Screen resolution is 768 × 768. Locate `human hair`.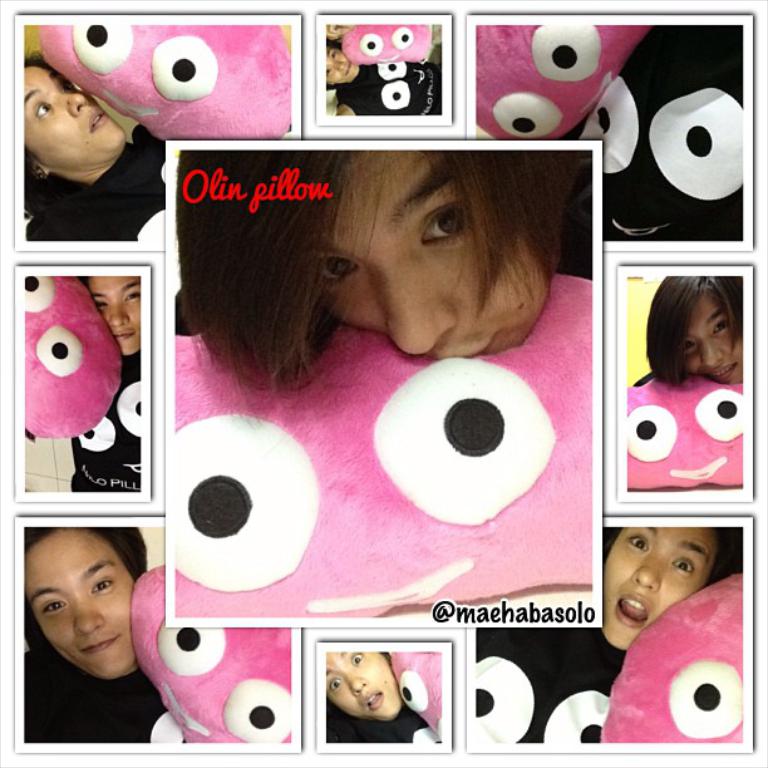
bbox(645, 277, 745, 387).
